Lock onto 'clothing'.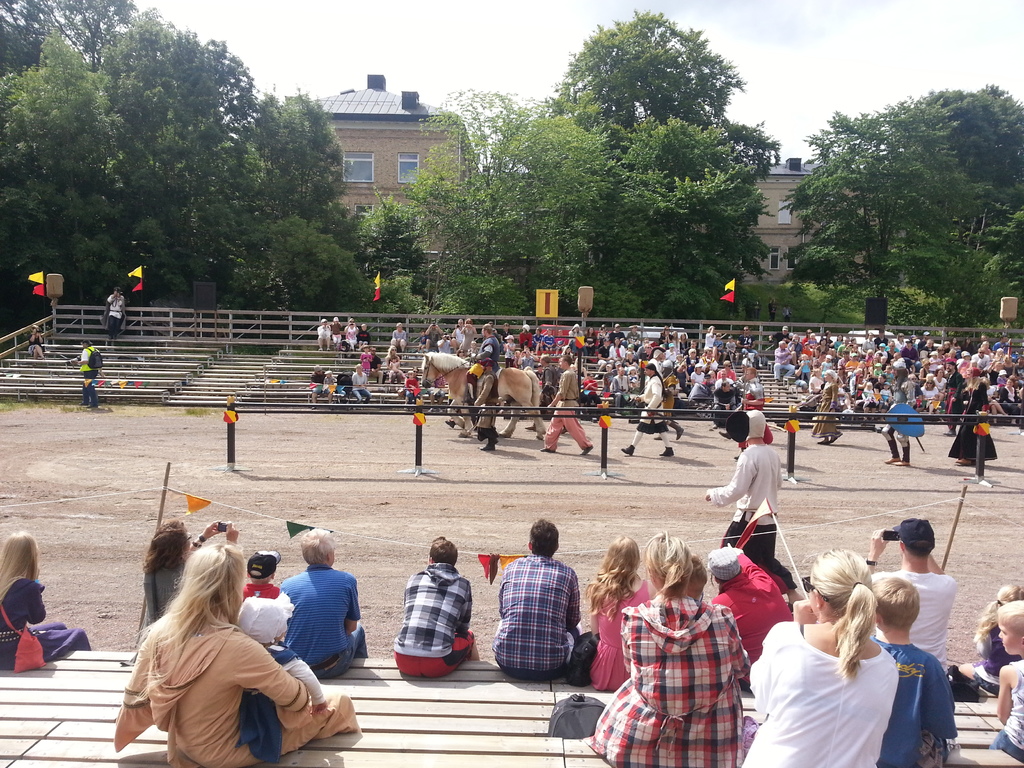
Locked: [817, 391, 831, 436].
